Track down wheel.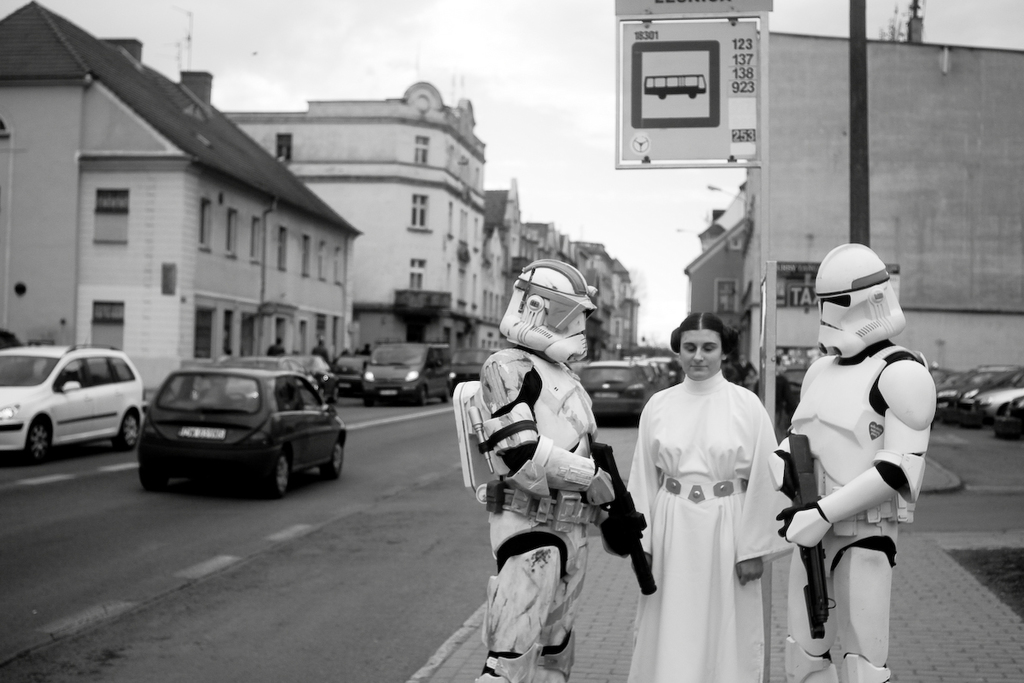
Tracked to (left=235, top=439, right=298, bottom=499).
